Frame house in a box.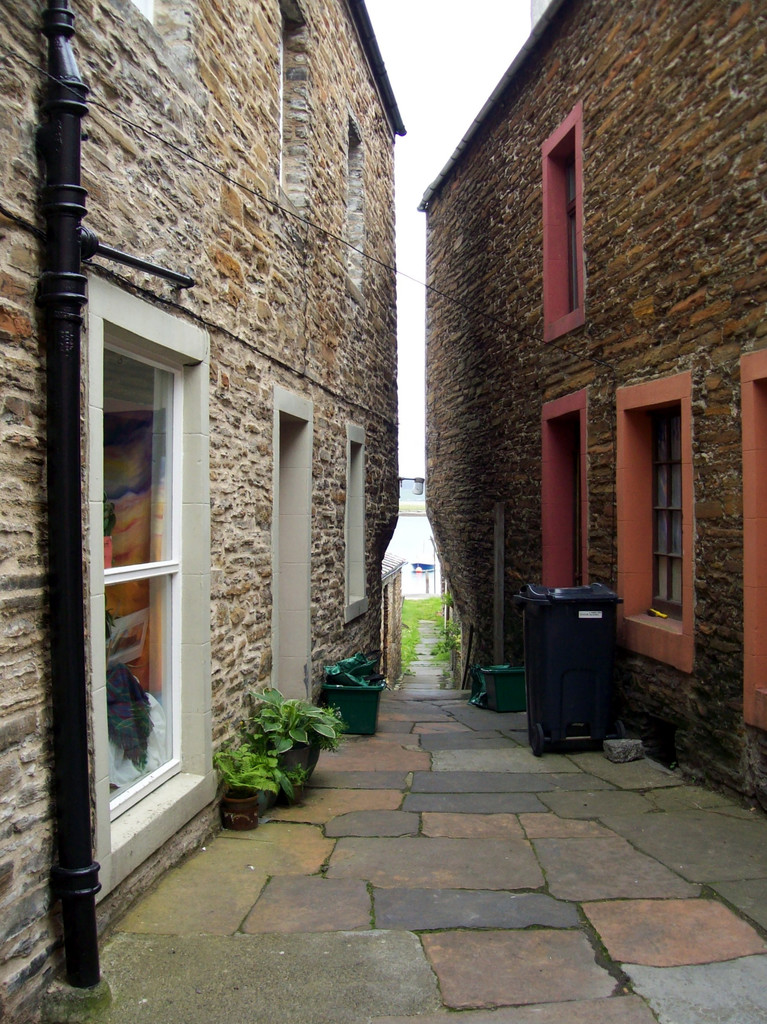
<box>413,0,766,826</box>.
